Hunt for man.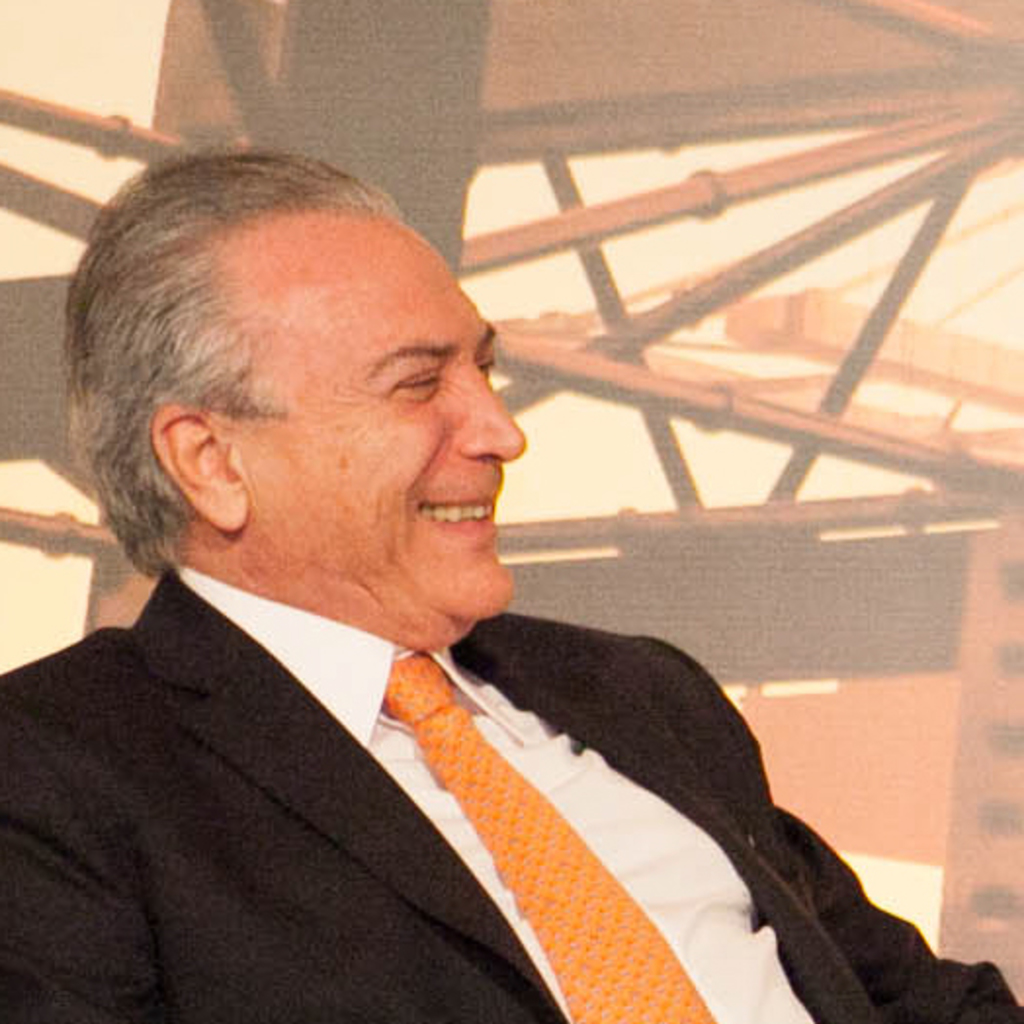
Hunted down at bbox=[0, 147, 1022, 1022].
